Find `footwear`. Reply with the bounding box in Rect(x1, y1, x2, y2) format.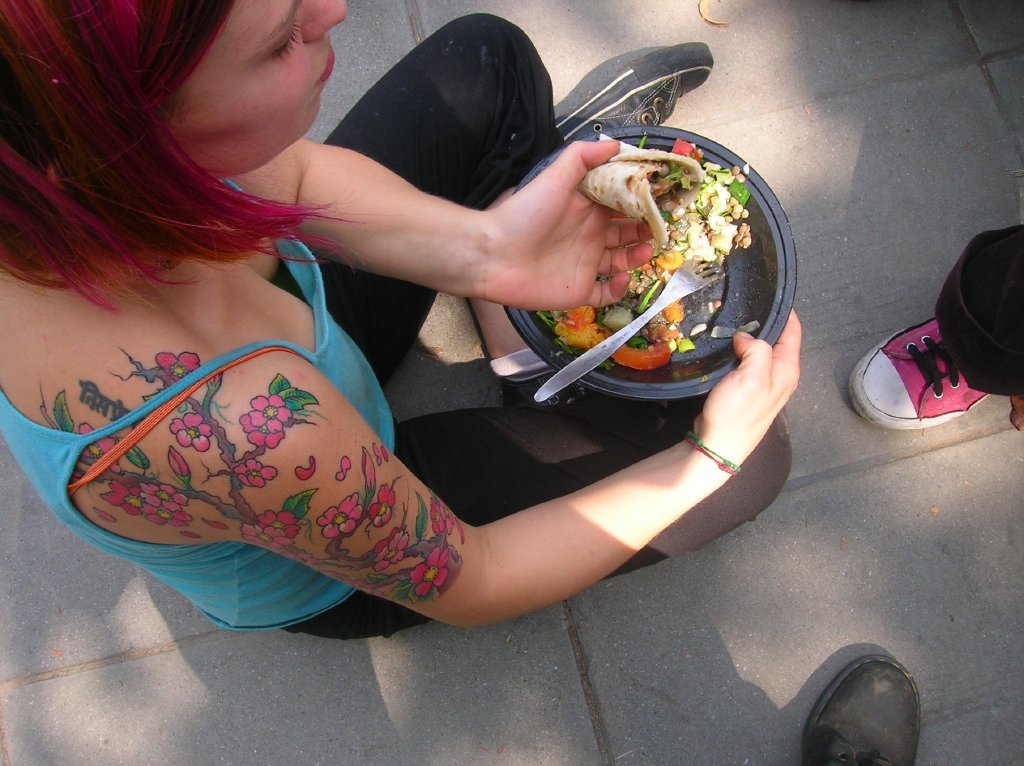
Rect(848, 317, 993, 427).
